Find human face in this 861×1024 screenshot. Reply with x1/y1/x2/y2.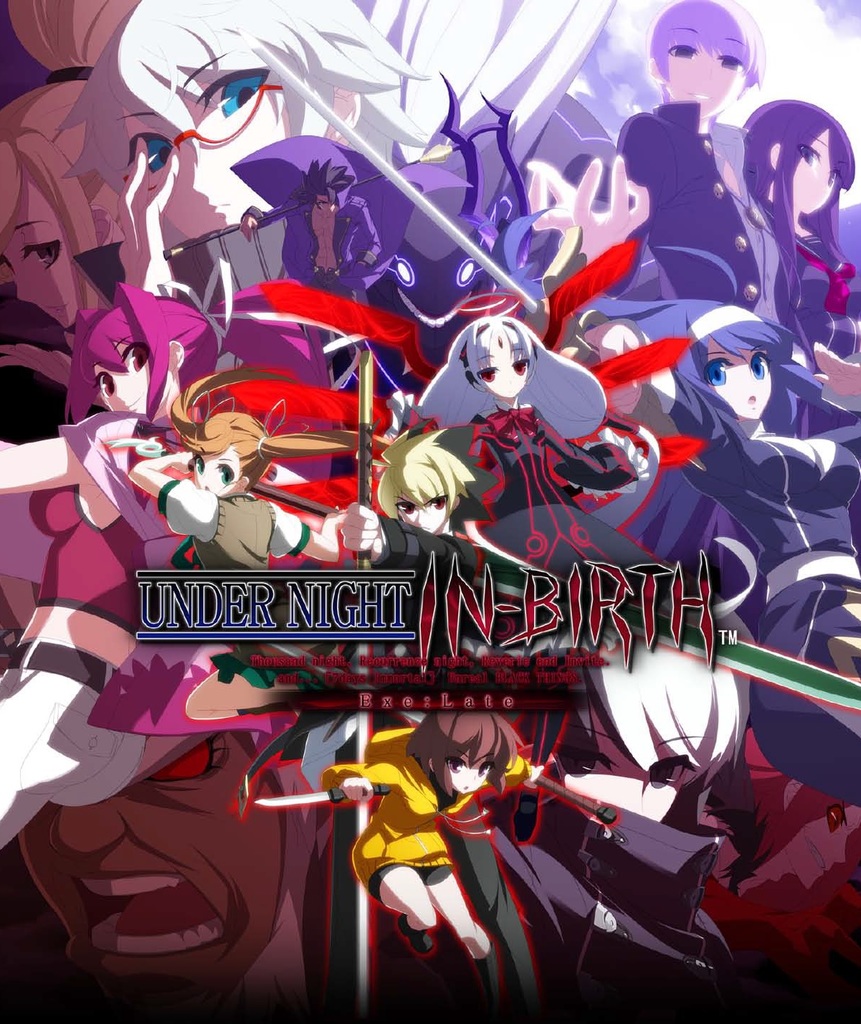
195/448/239/497.
